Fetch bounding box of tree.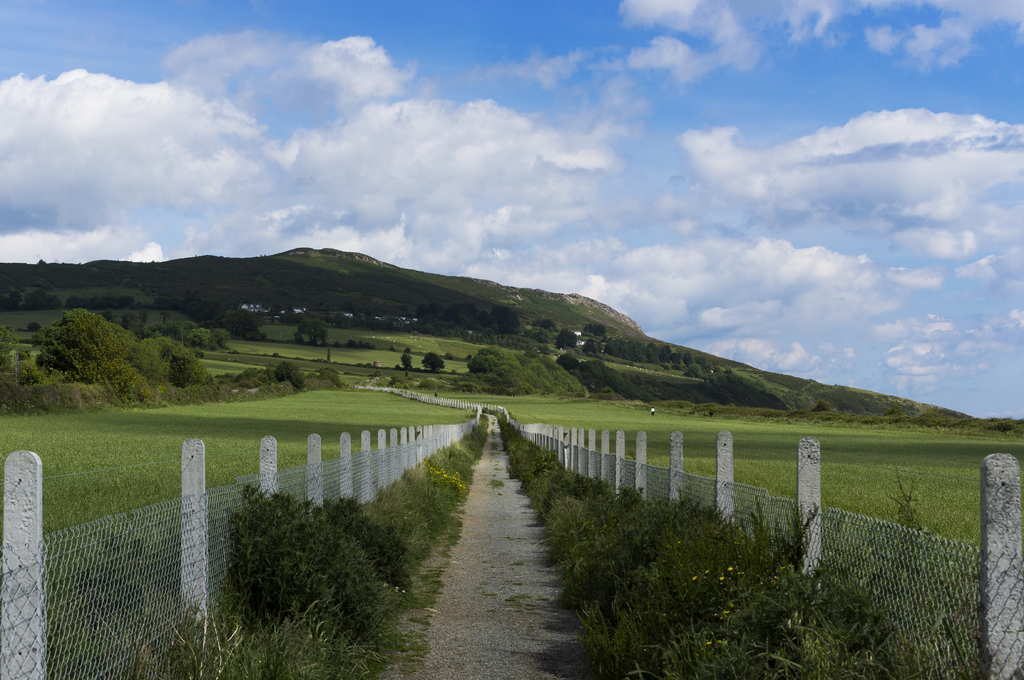
Bbox: BBox(614, 336, 649, 367).
